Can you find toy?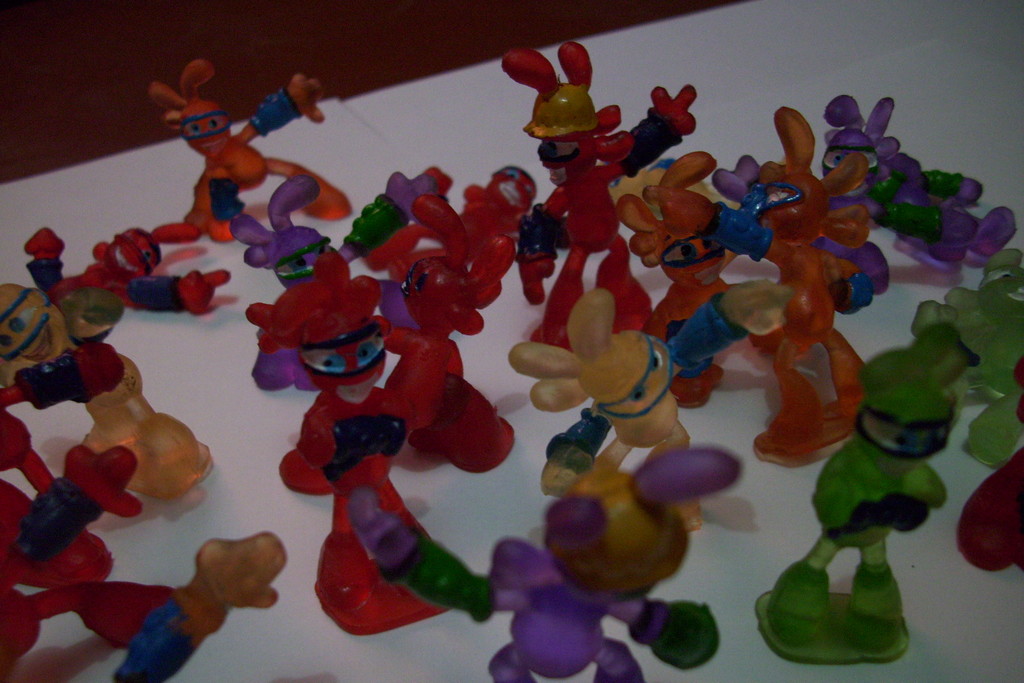
Yes, bounding box: [726,101,1023,277].
